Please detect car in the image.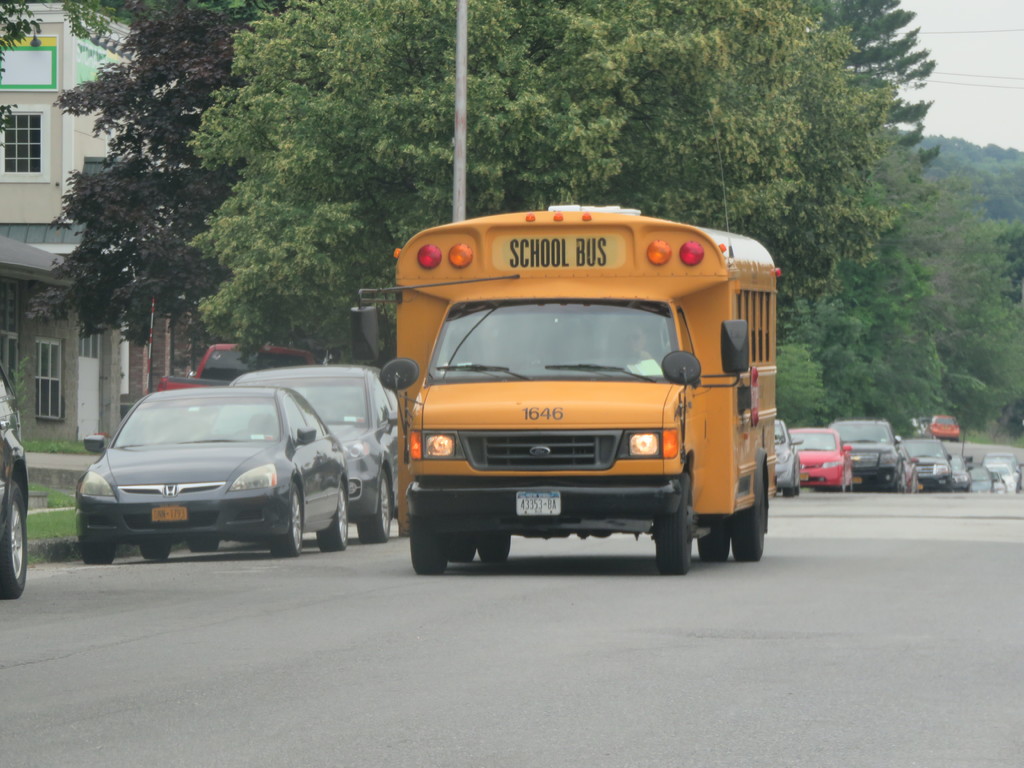
(x1=831, y1=415, x2=898, y2=482).
